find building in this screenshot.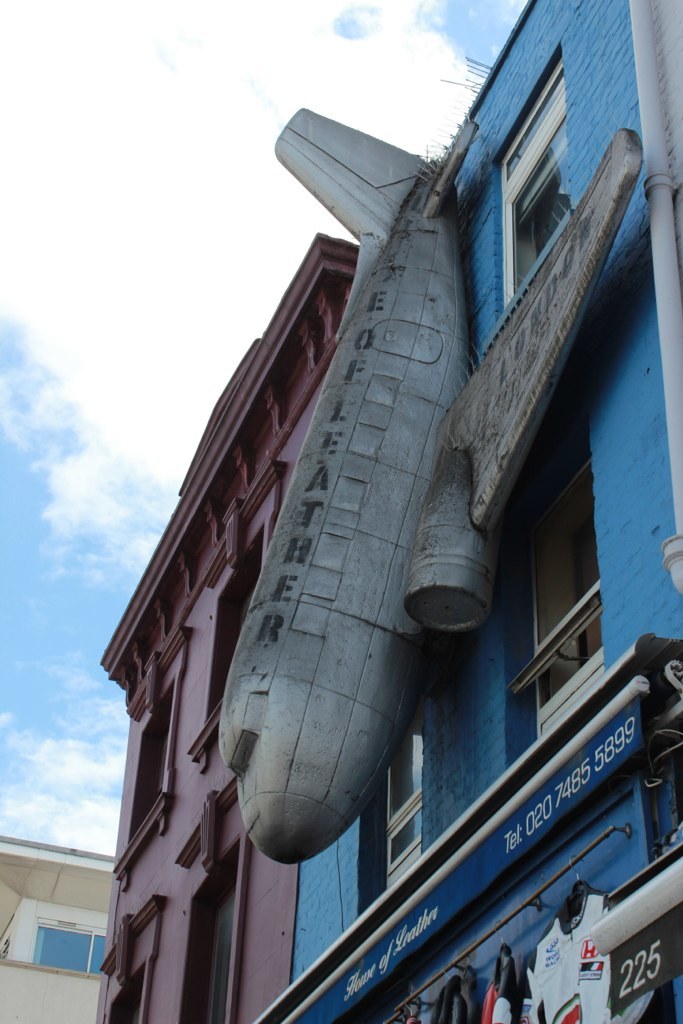
The bounding box for building is left=96, top=237, right=353, bottom=1023.
